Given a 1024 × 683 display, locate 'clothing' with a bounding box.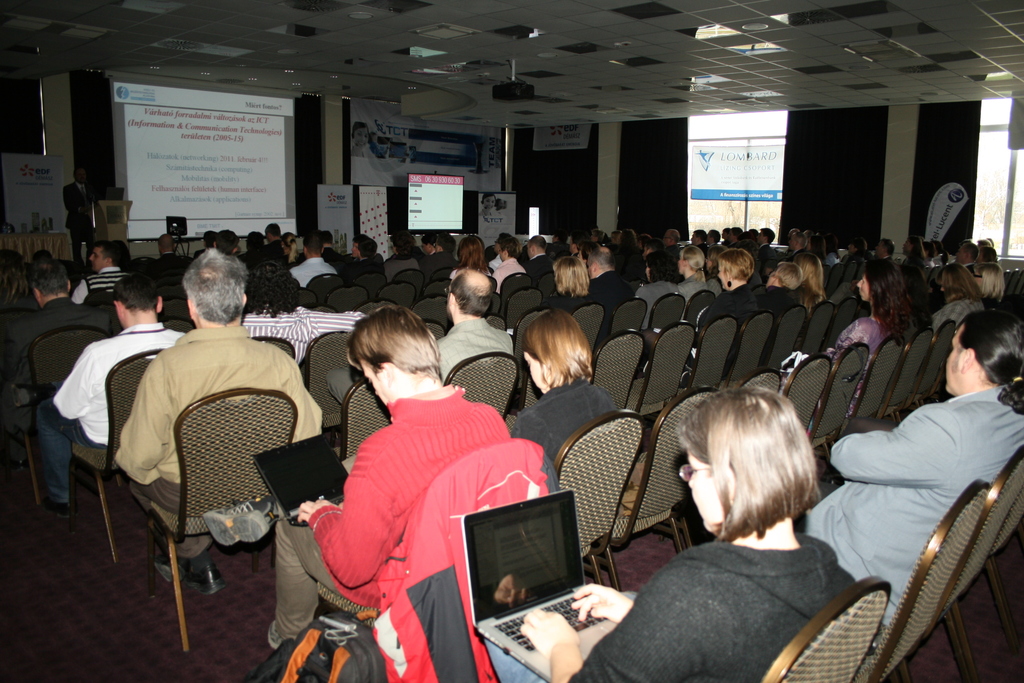
Located: [x1=527, y1=254, x2=546, y2=285].
